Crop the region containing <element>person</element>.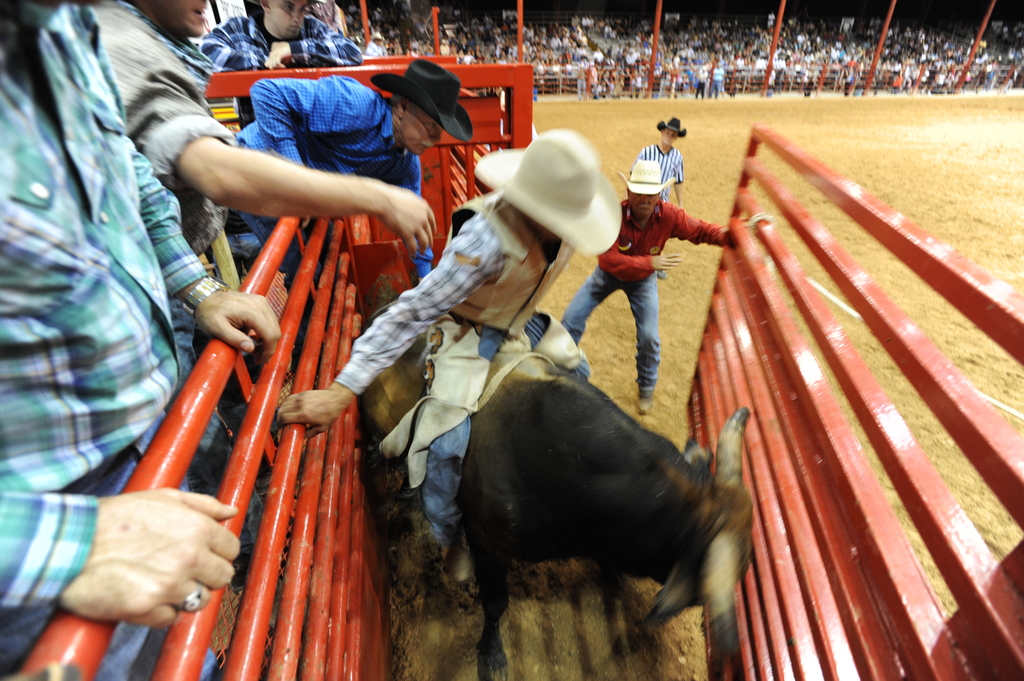
Crop region: select_region(232, 56, 470, 291).
